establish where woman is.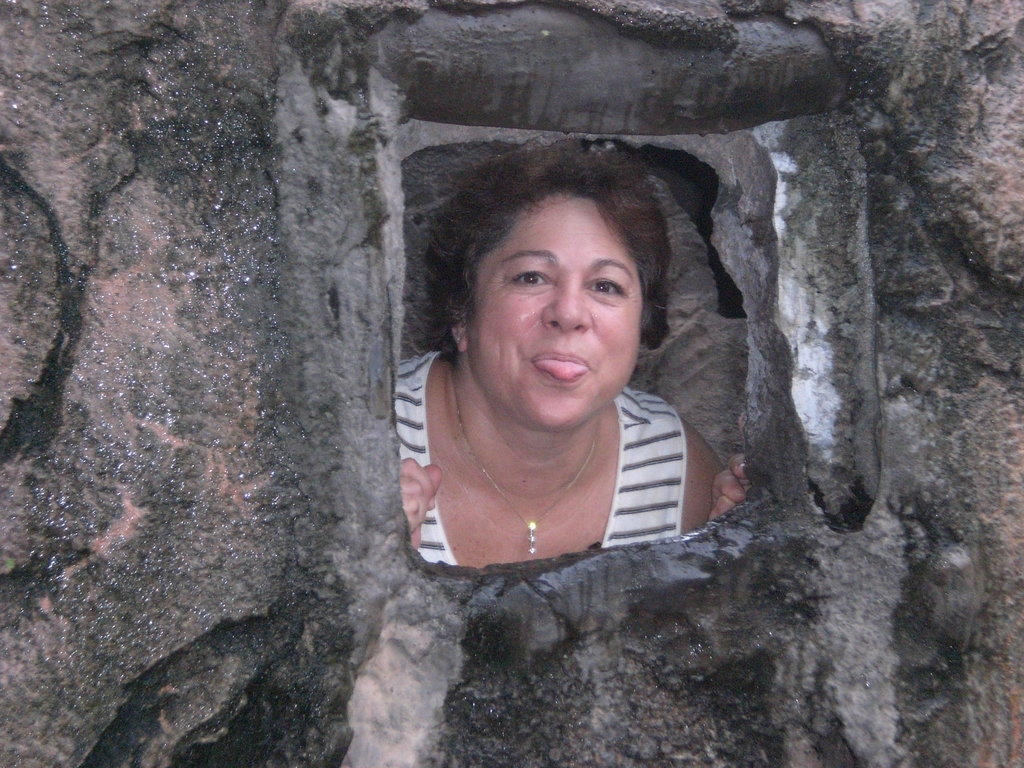
Established at 374/133/753/595.
